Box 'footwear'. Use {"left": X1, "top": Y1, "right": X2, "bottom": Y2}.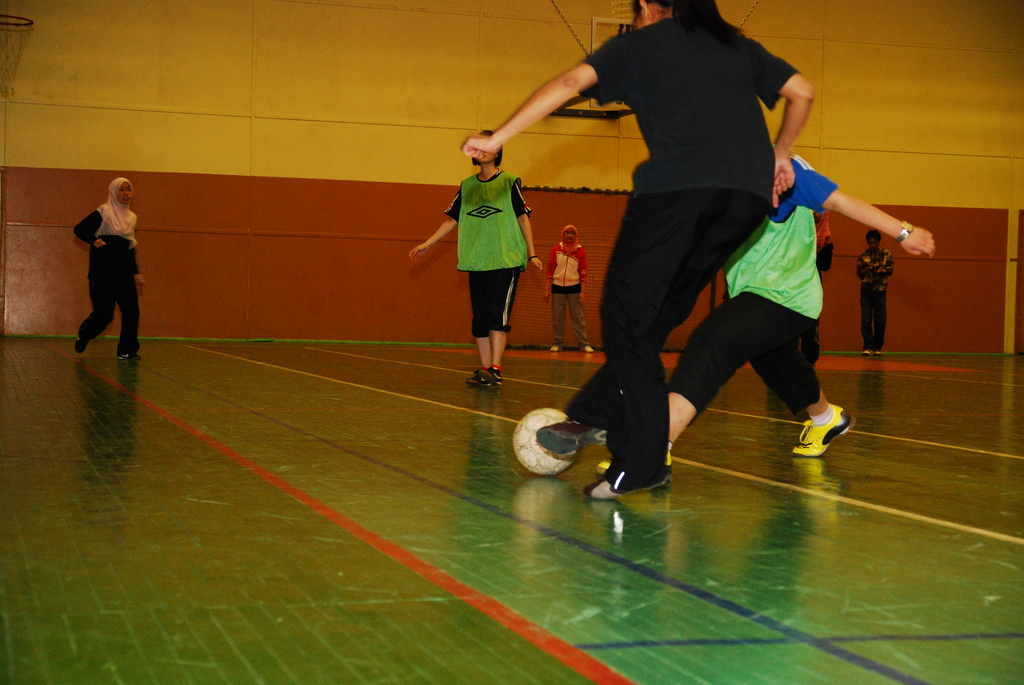
{"left": 550, "top": 342, "right": 563, "bottom": 358}.
